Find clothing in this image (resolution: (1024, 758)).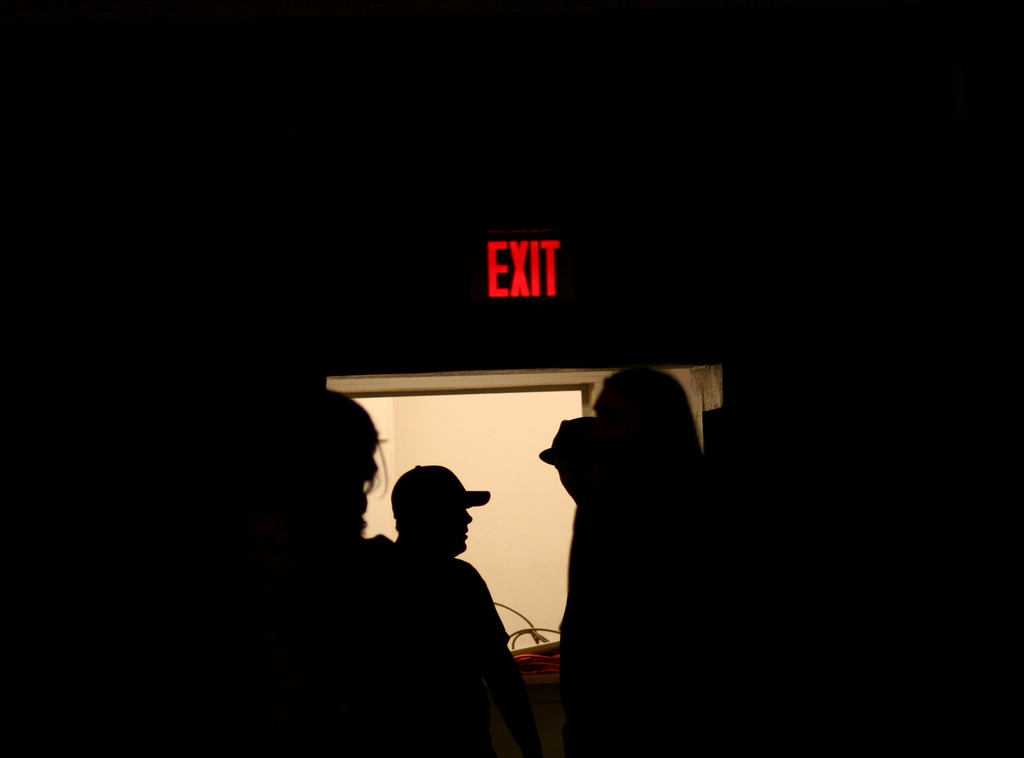
box(342, 495, 513, 696).
